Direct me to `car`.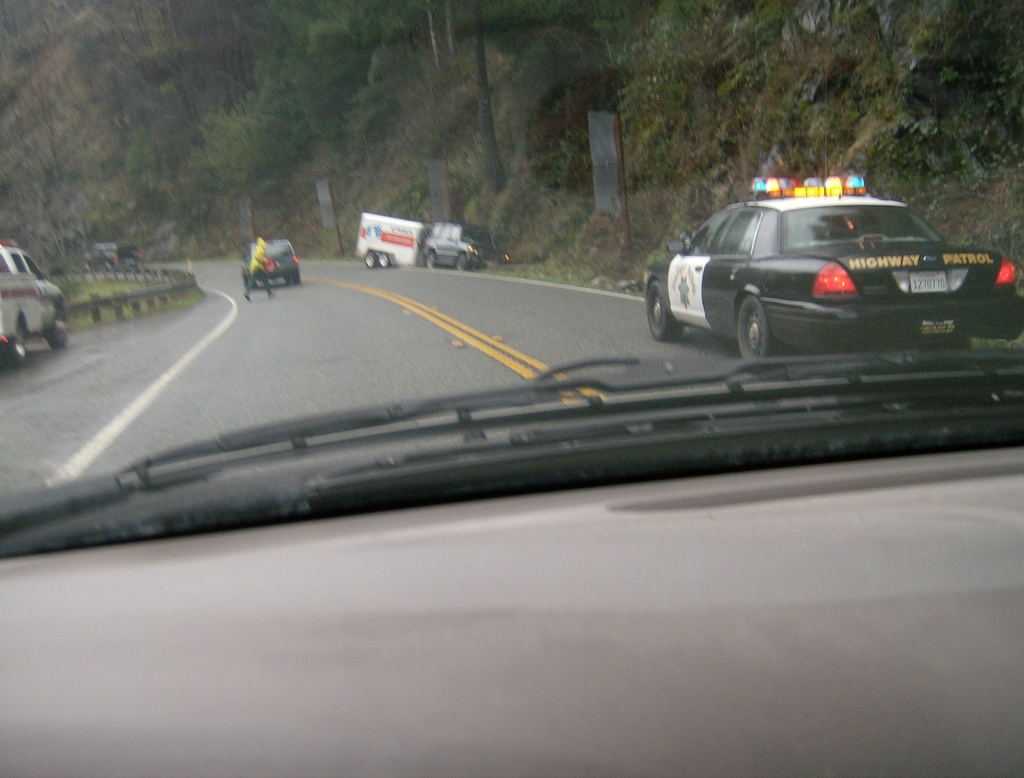
Direction: BBox(0, 236, 70, 360).
